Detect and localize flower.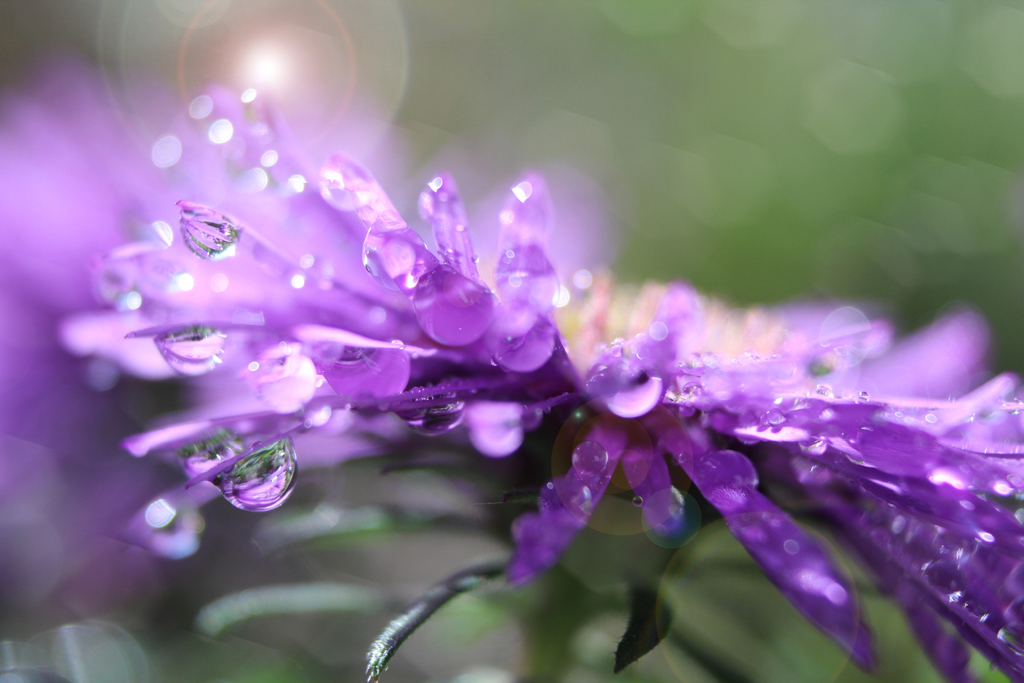
Localized at [left=60, top=147, right=1023, bottom=682].
